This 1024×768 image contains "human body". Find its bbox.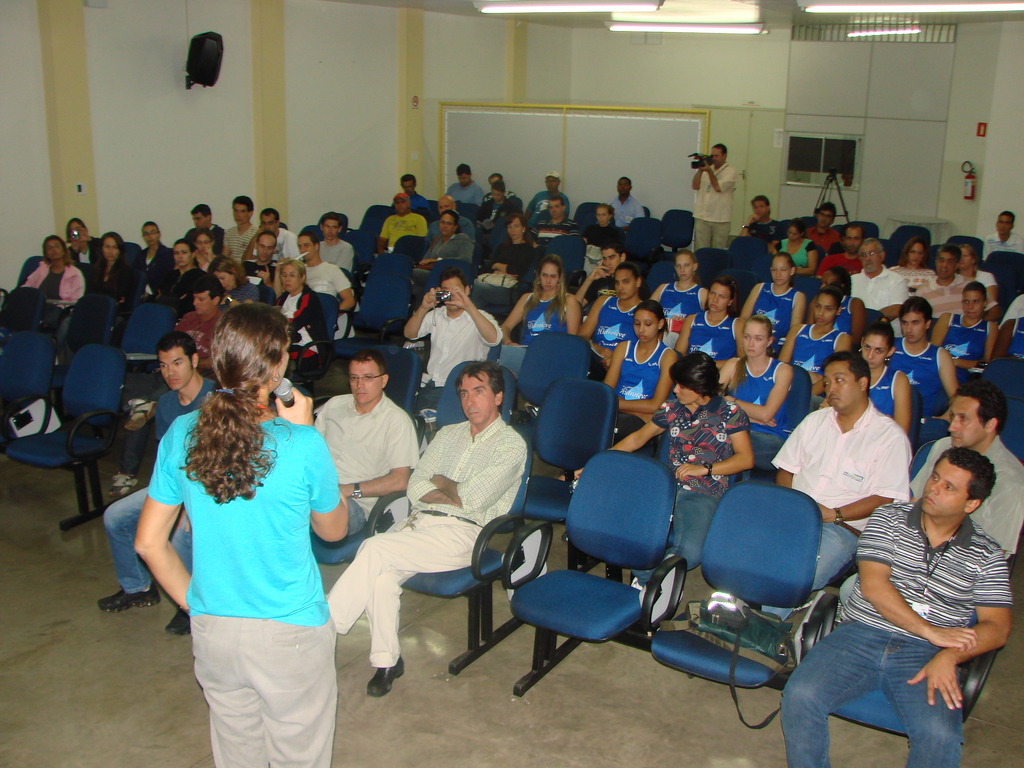
x1=159 y1=241 x2=196 y2=296.
